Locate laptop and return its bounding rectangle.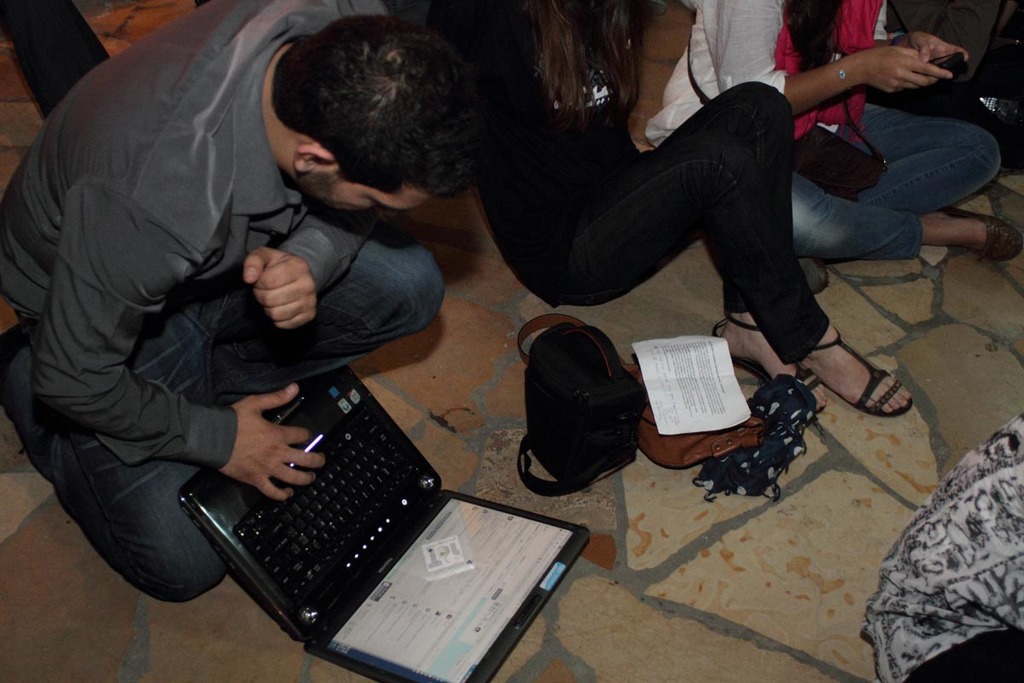
[175,362,591,682].
